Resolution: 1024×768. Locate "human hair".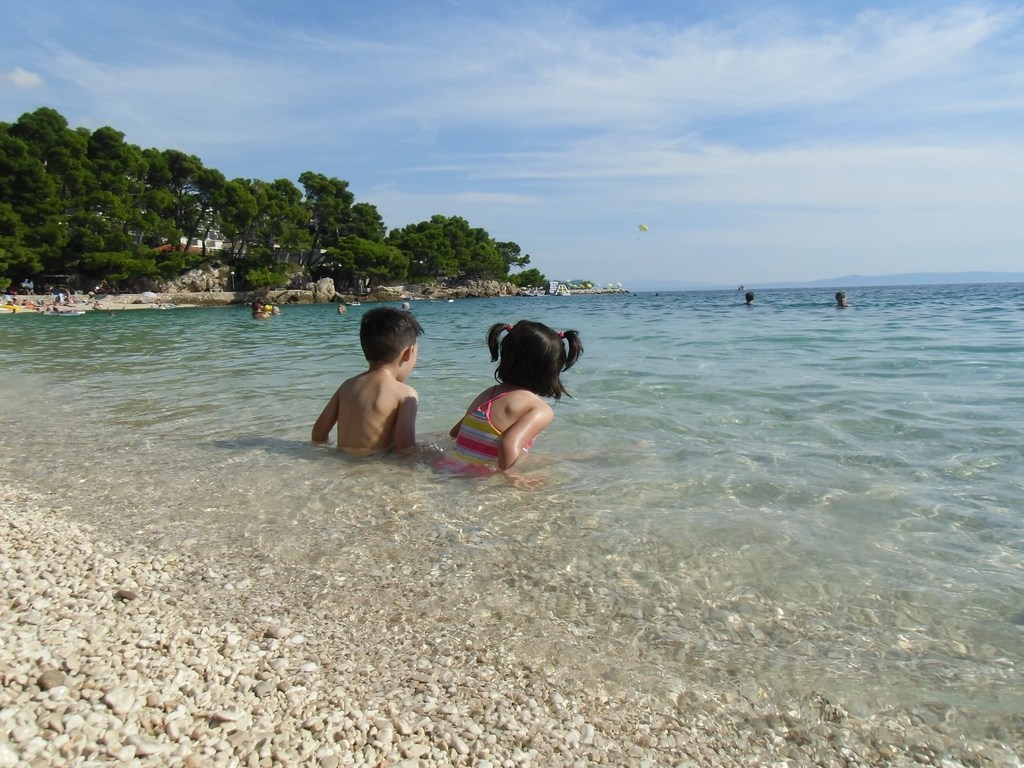
747/291/755/301.
